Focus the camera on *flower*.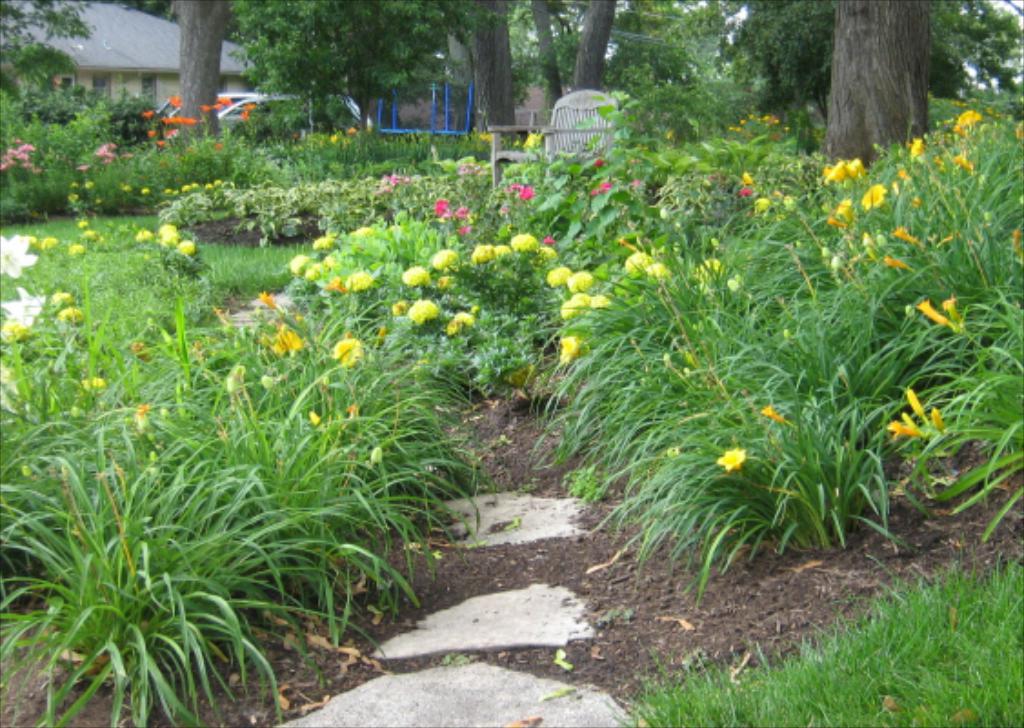
Focus region: <bbox>65, 240, 84, 258</bbox>.
